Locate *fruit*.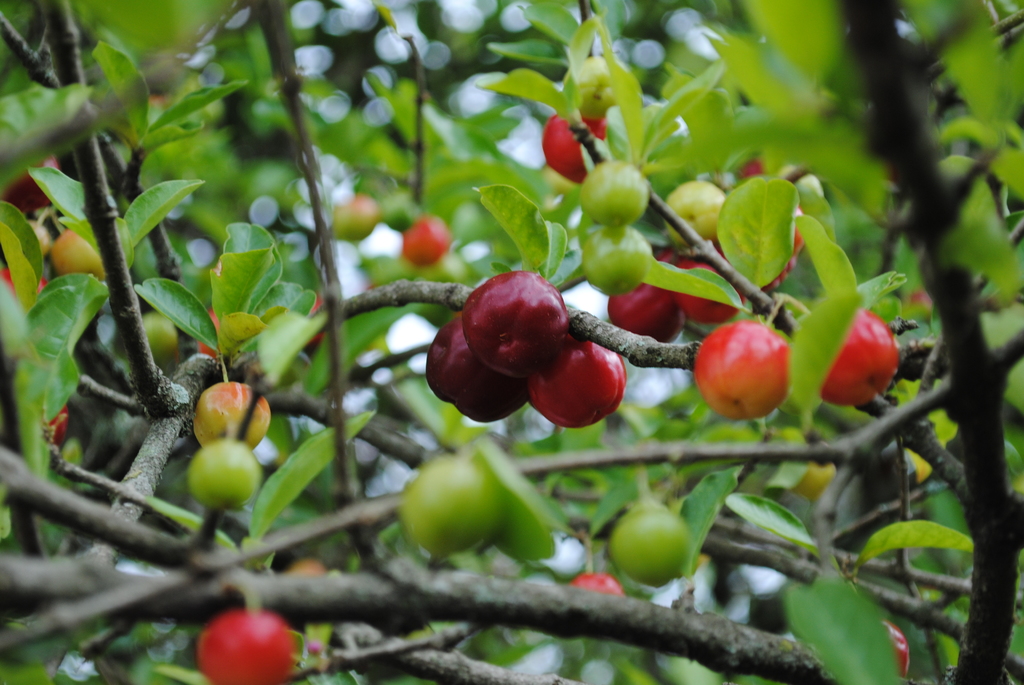
Bounding box: rect(535, 107, 609, 185).
